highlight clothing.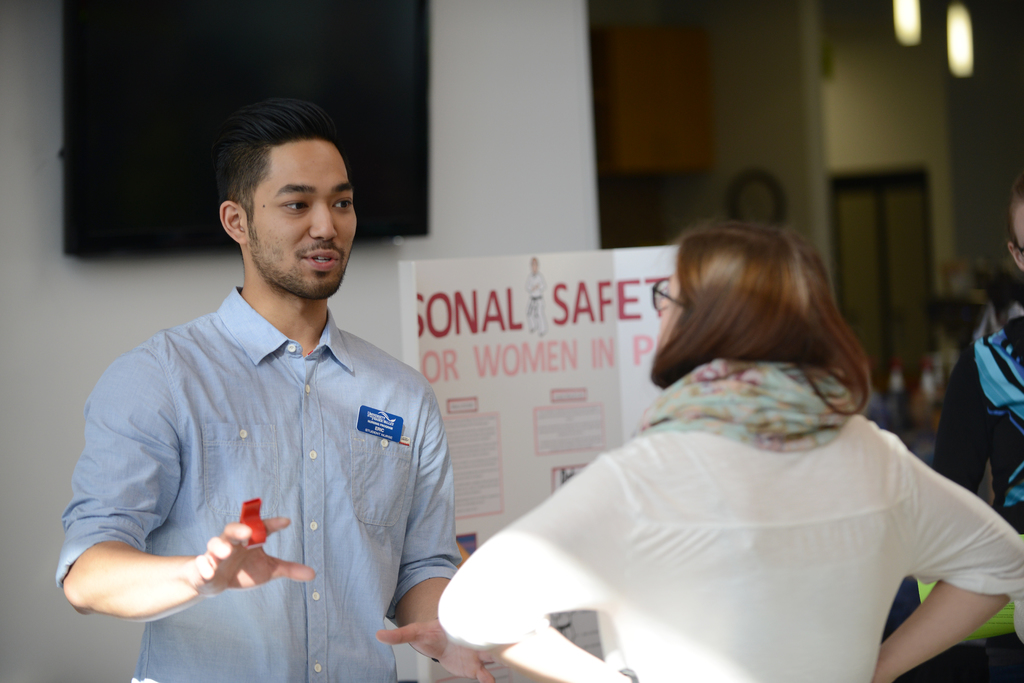
Highlighted region: <box>473,298,998,674</box>.
